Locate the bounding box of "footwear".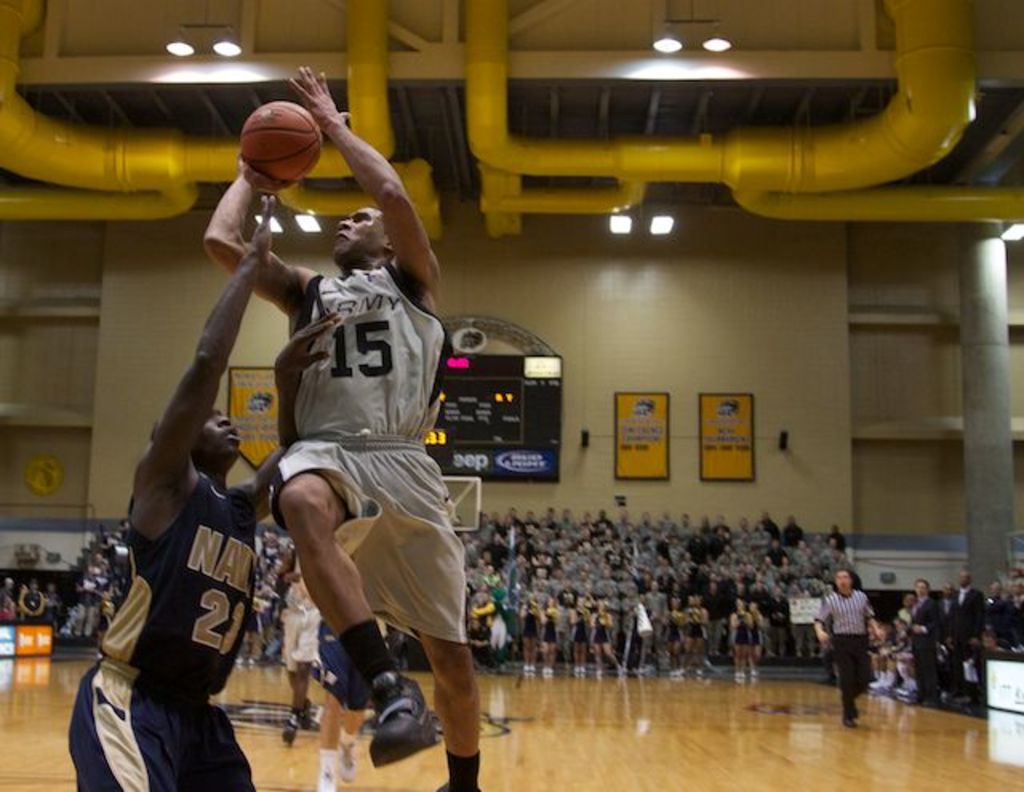
Bounding box: 842/707/851/725.
